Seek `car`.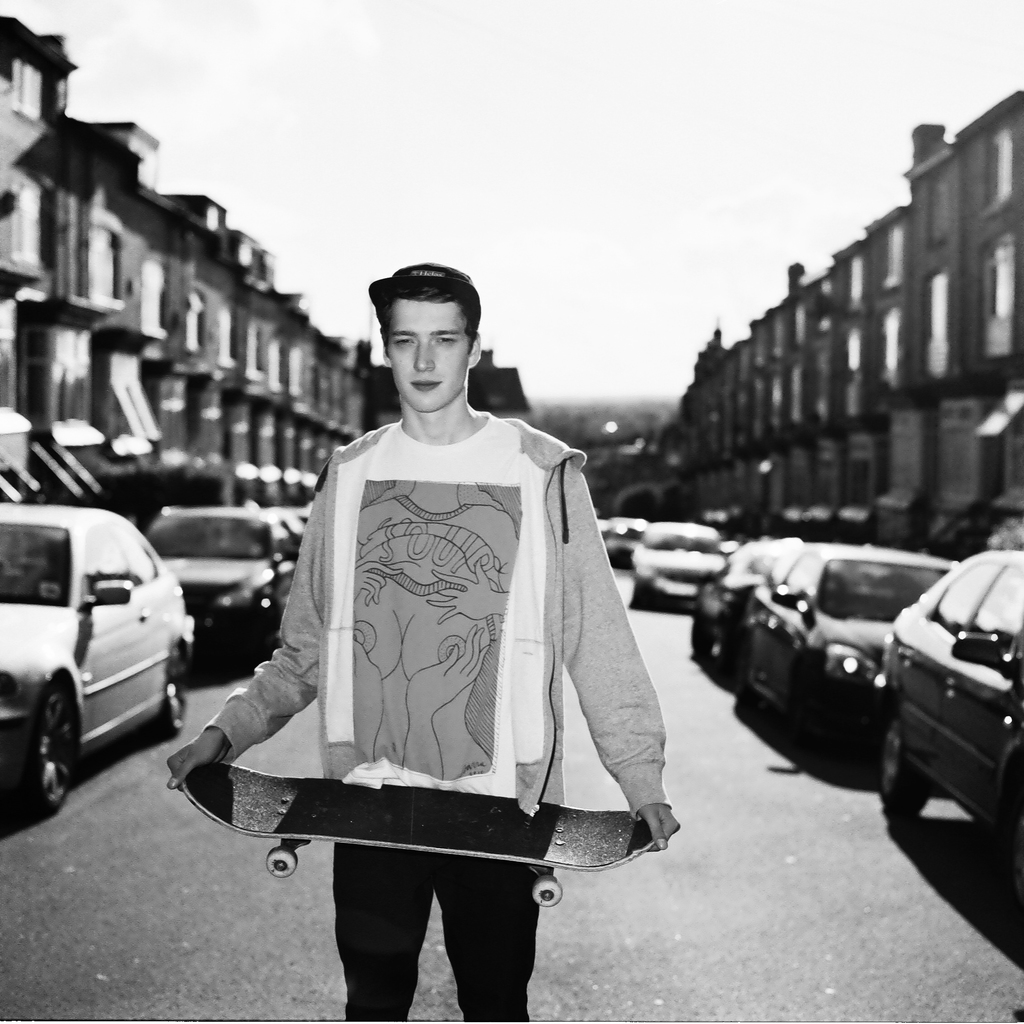
rect(0, 503, 195, 815).
